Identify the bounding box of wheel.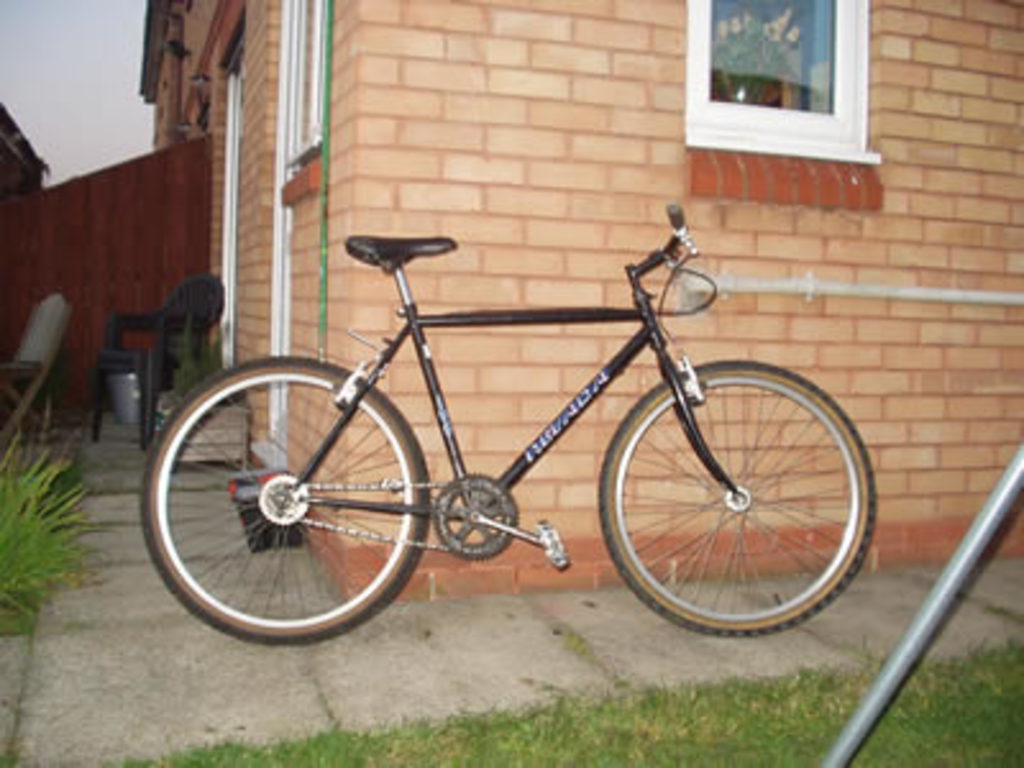
detection(141, 356, 428, 645).
